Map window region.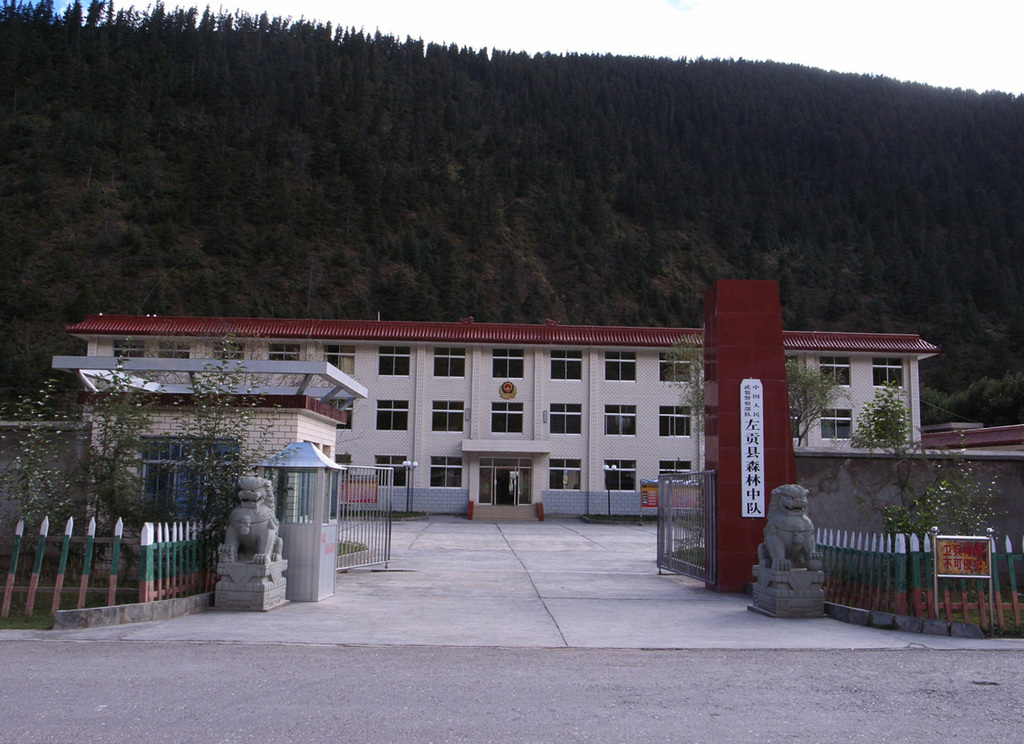
Mapped to 871 359 905 388.
